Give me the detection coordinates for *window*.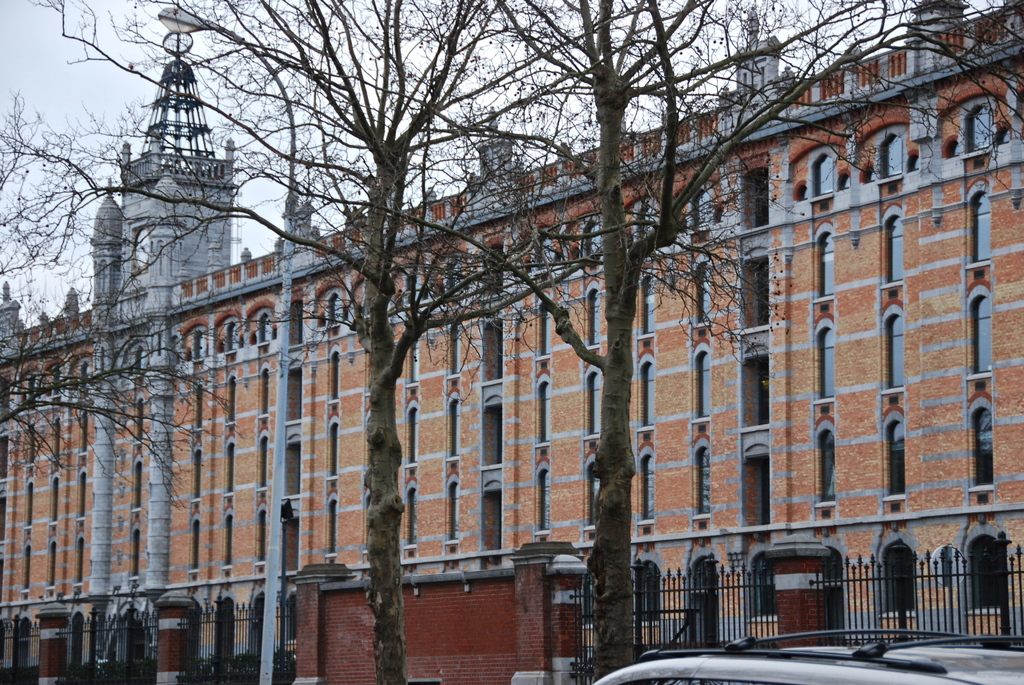
region(538, 377, 552, 458).
